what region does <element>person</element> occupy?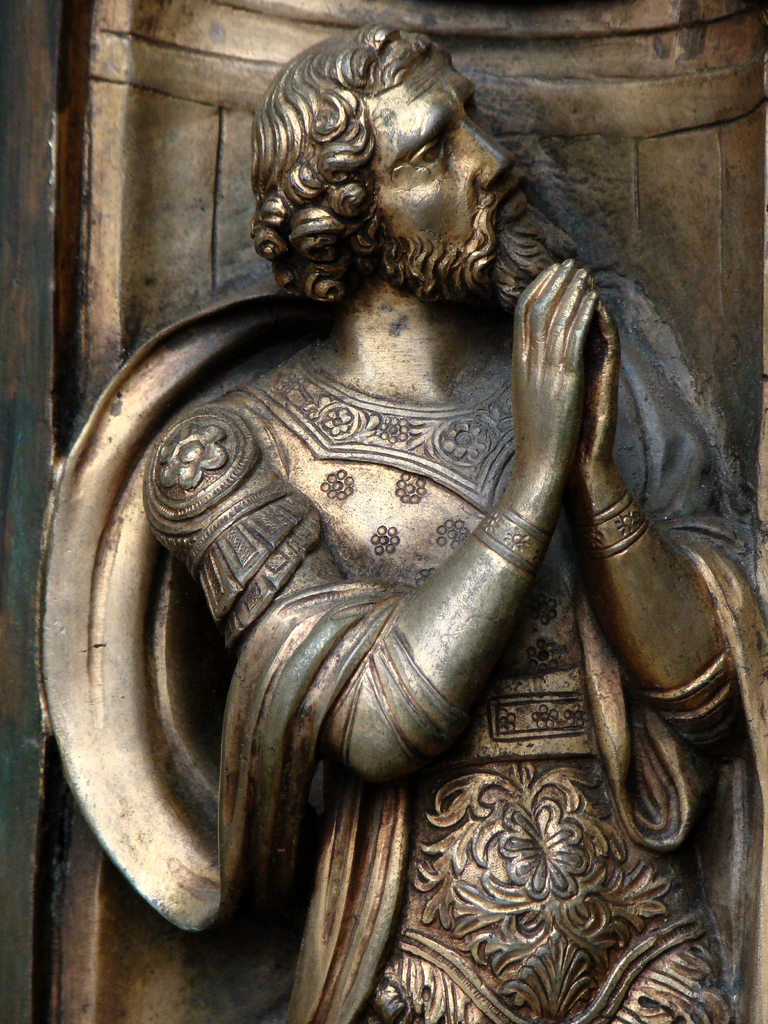
{"left": 141, "top": 33, "right": 767, "bottom": 1023}.
